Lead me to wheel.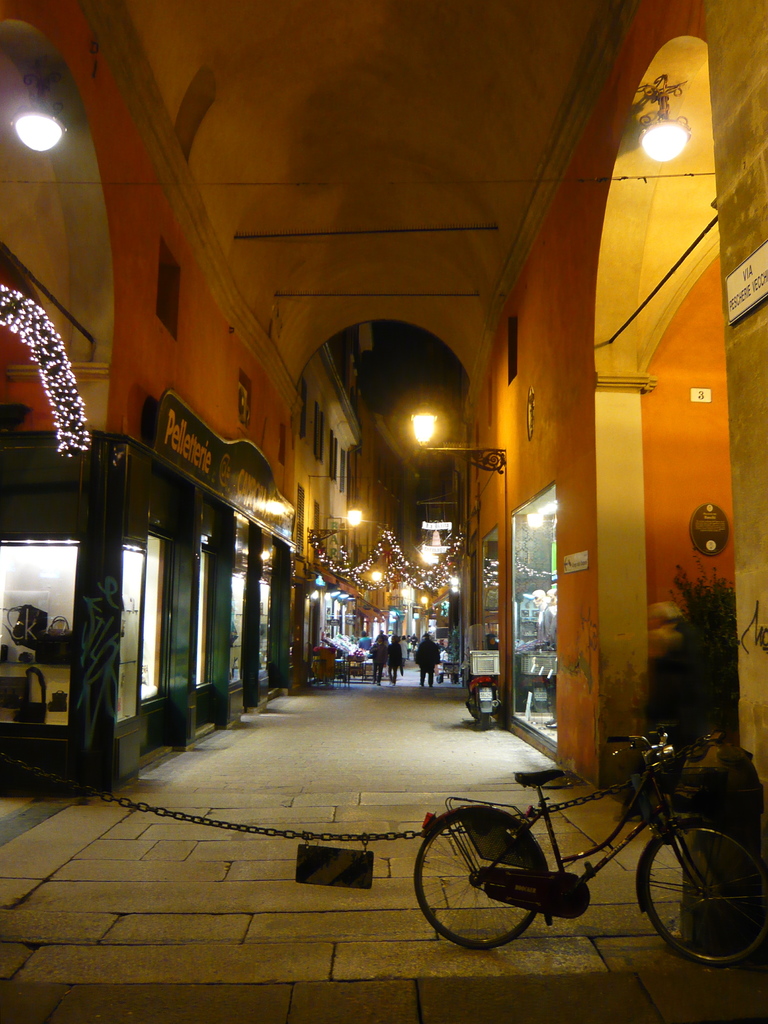
Lead to left=650, top=819, right=756, bottom=962.
